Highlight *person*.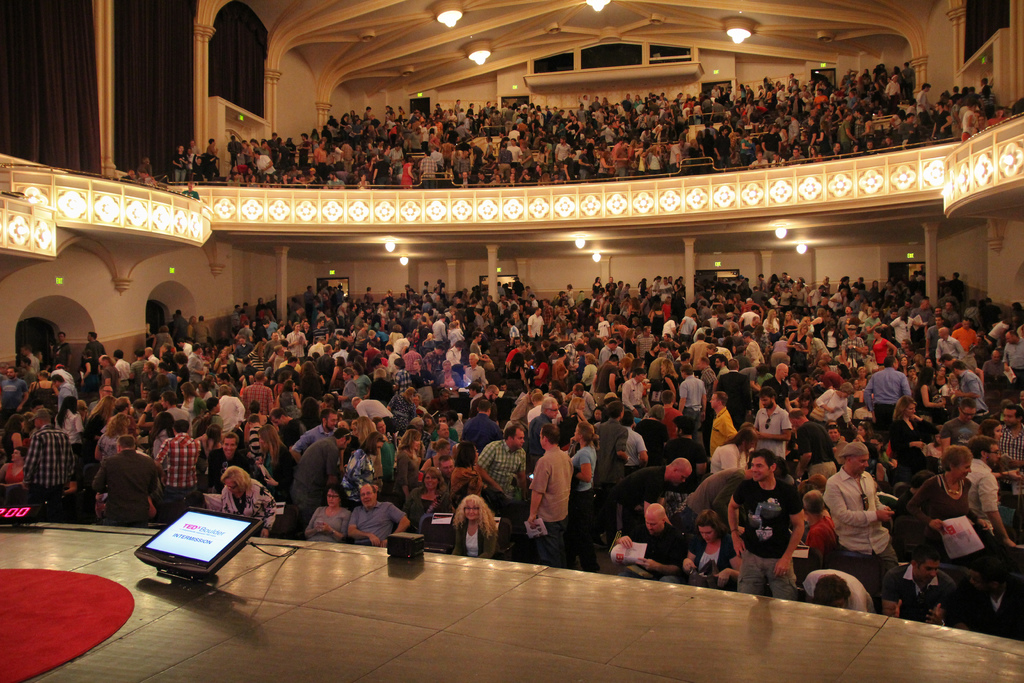
Highlighted region: (817,445,899,604).
